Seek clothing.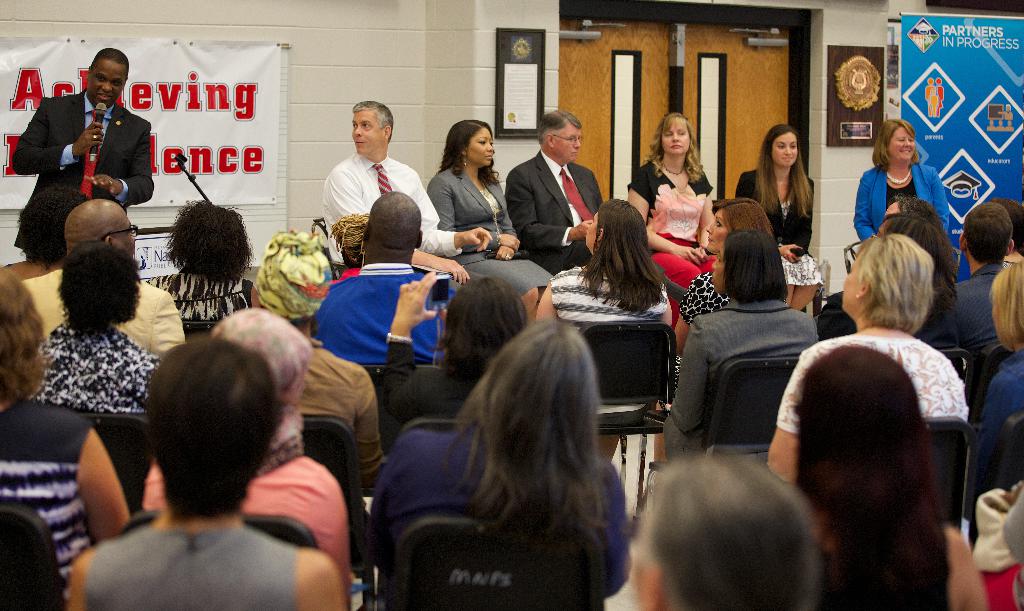
crop(29, 68, 154, 213).
